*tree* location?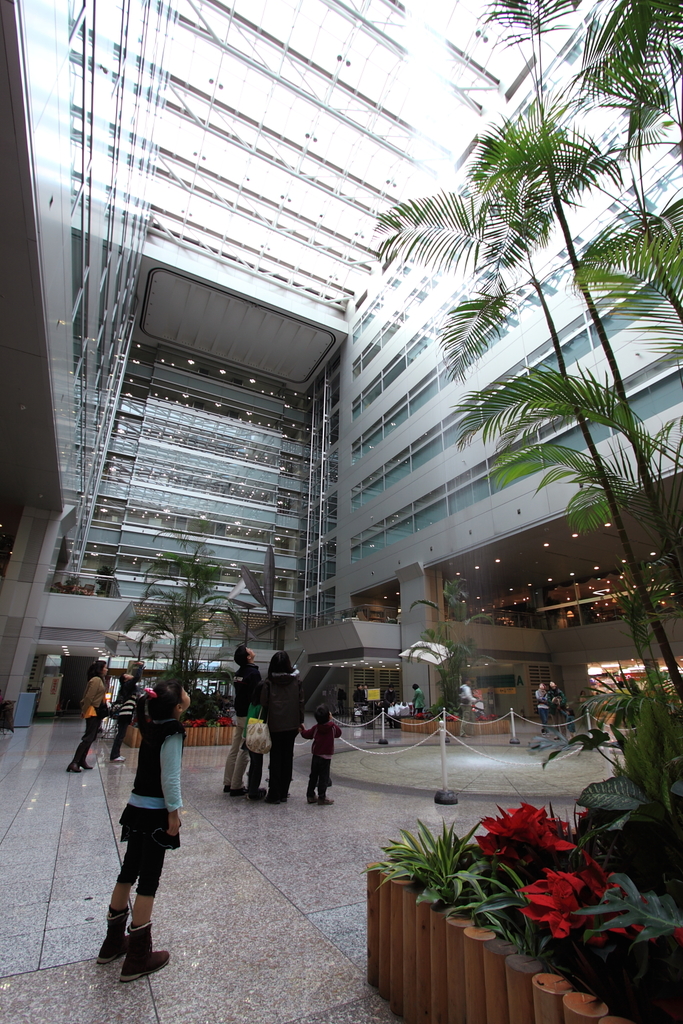
region(97, 543, 272, 694)
